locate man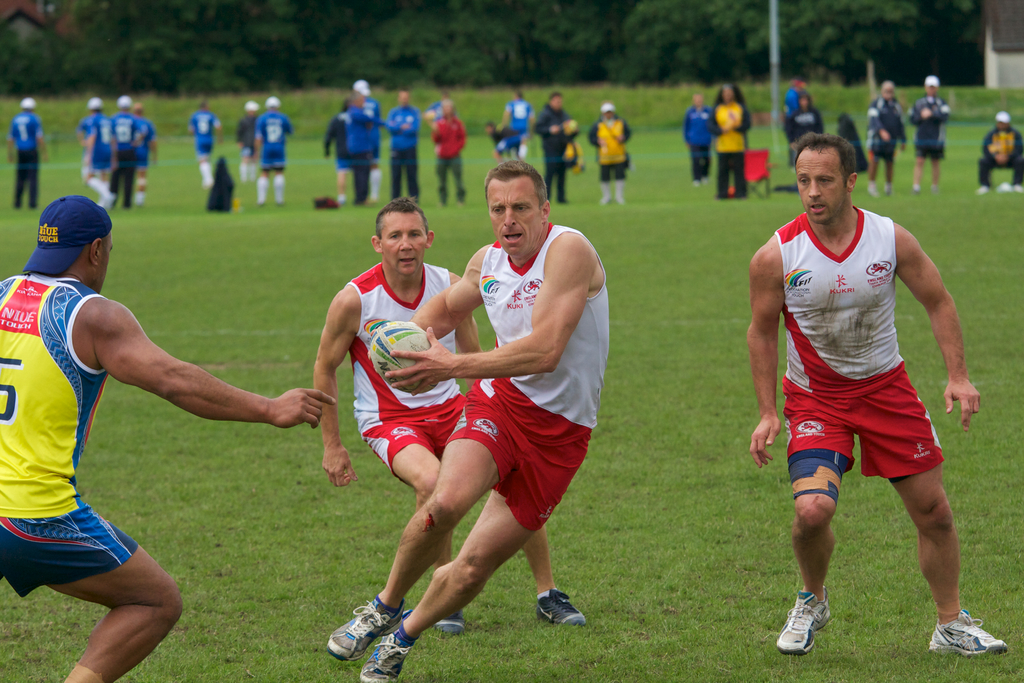
[x1=348, y1=92, x2=387, y2=208]
